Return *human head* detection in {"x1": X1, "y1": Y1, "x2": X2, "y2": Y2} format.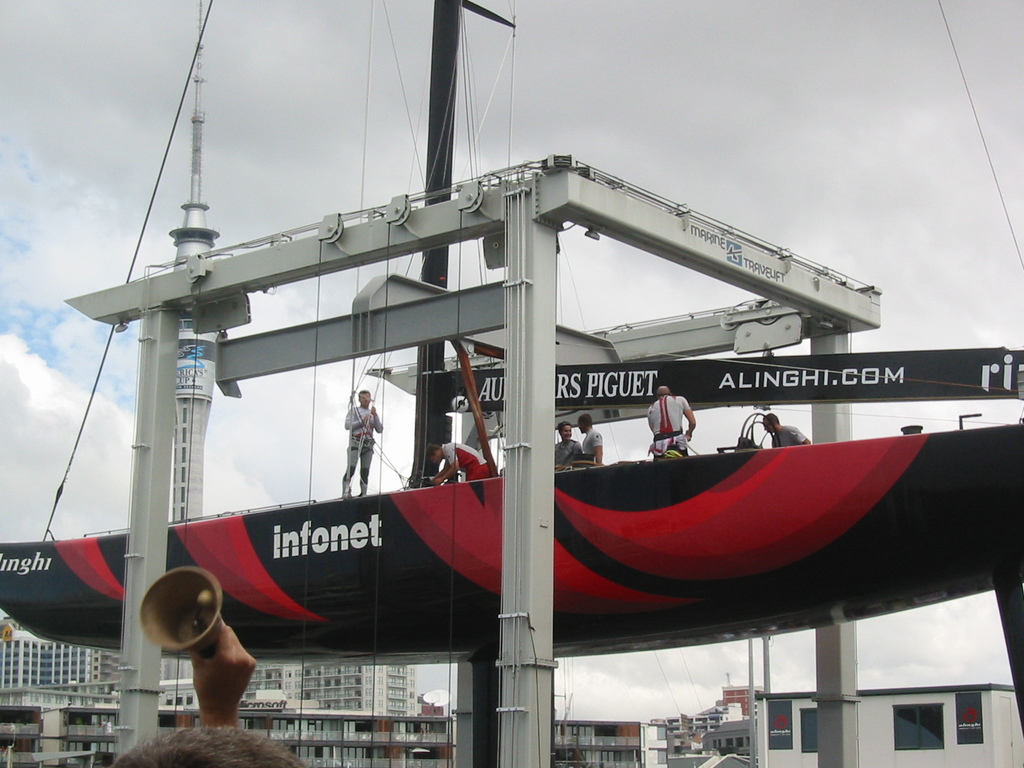
{"x1": 657, "y1": 383, "x2": 671, "y2": 398}.
